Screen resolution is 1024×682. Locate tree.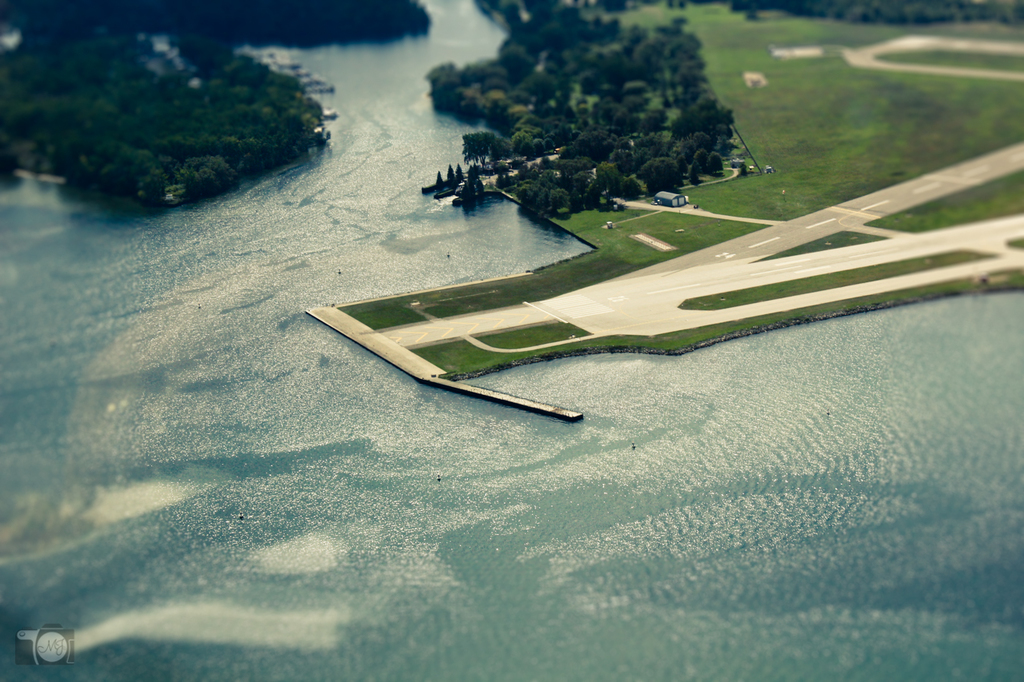
(435,171,446,194).
